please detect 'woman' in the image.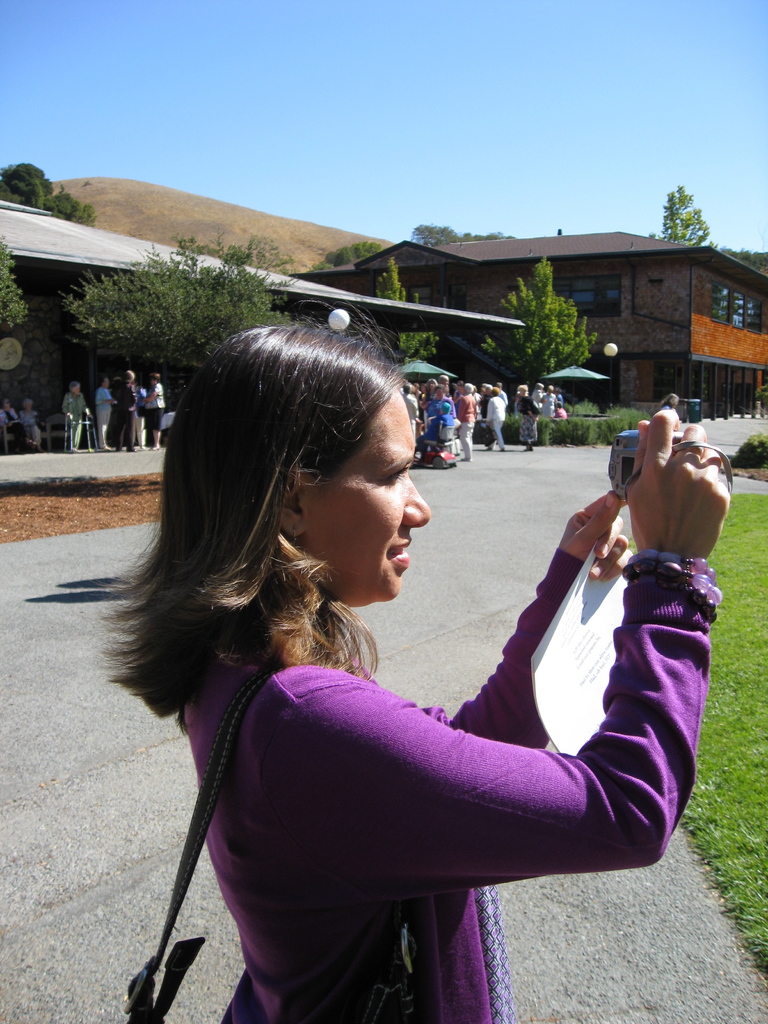
x1=515 y1=385 x2=541 y2=451.
